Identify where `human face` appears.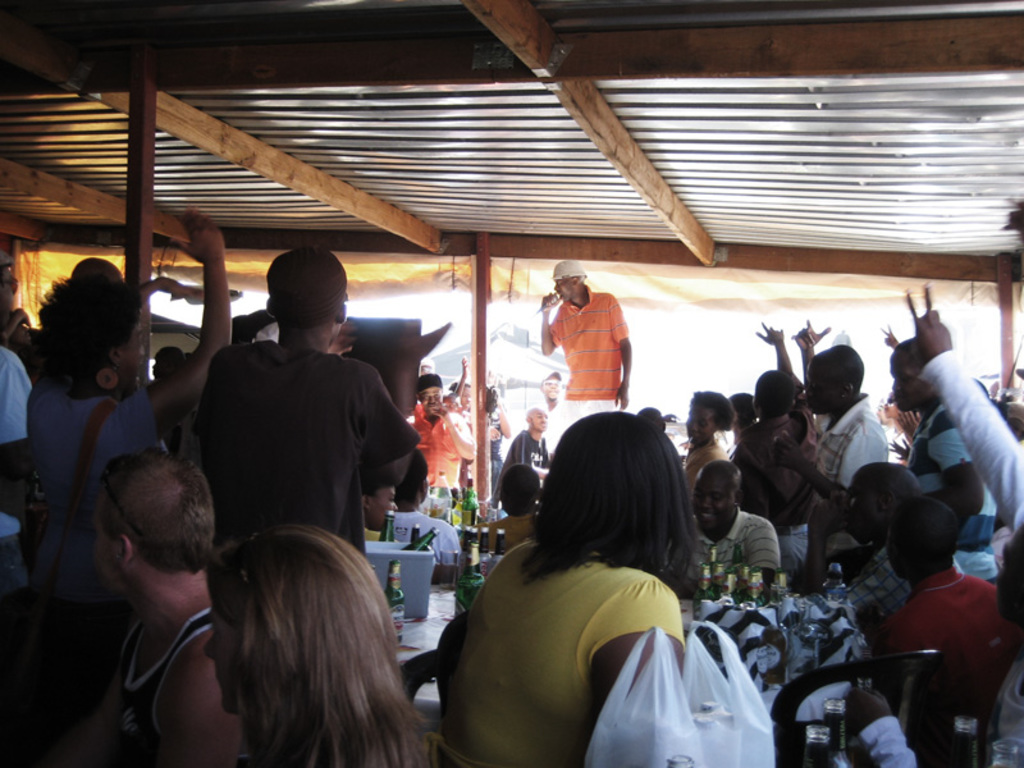
Appears at bbox=(682, 399, 717, 440).
